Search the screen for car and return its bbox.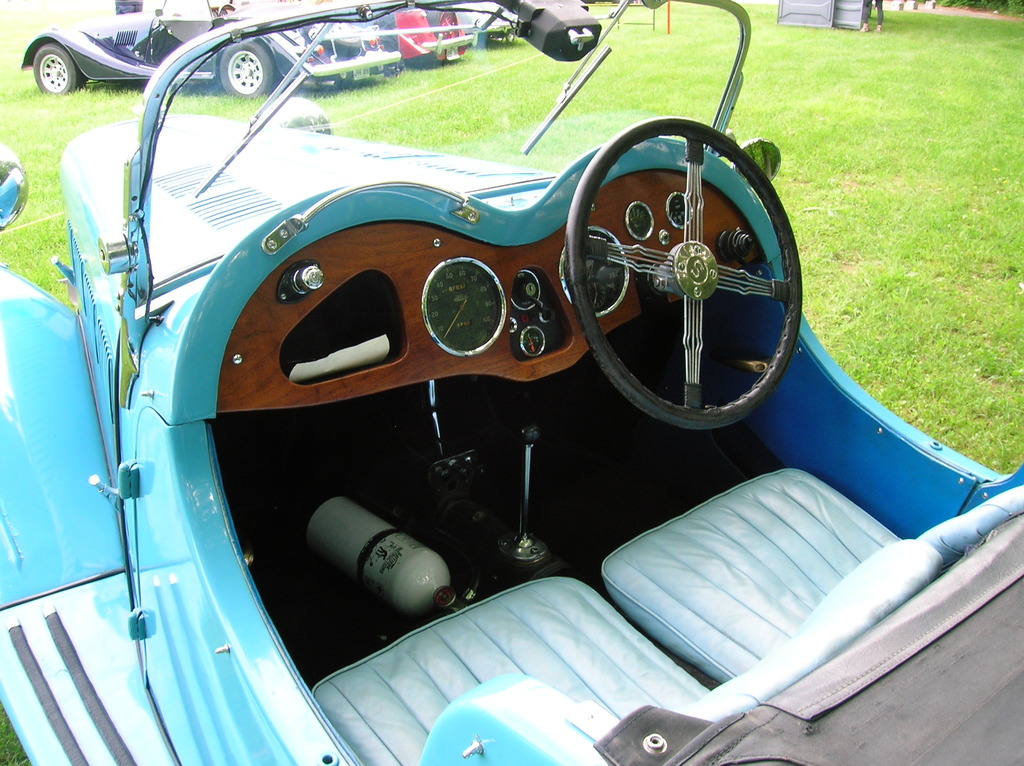
Found: {"x1": 458, "y1": 0, "x2": 522, "y2": 50}.
